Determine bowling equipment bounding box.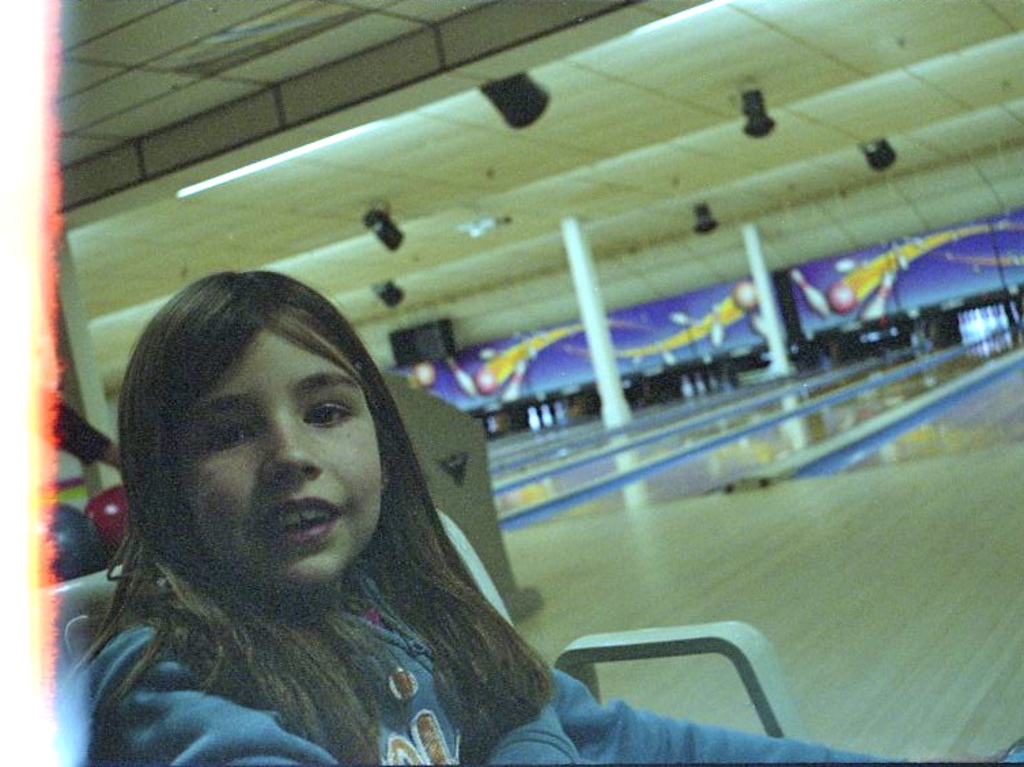
Determined: crop(447, 350, 476, 394).
